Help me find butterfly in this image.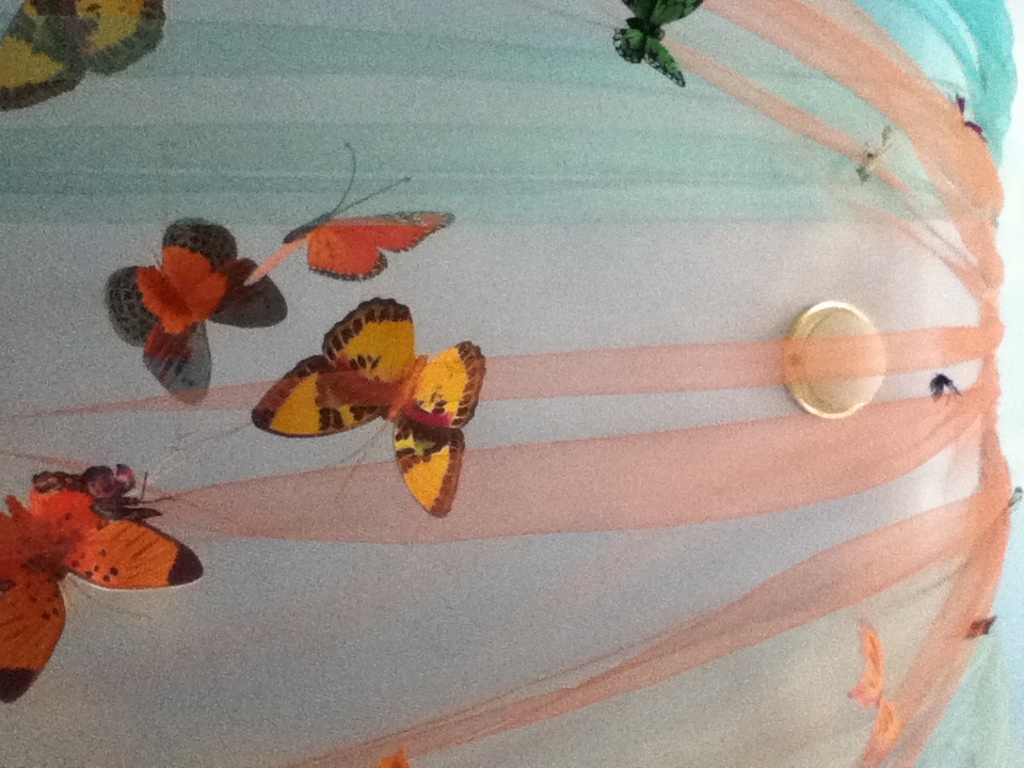
Found it: <bbox>0, 0, 182, 110</bbox>.
